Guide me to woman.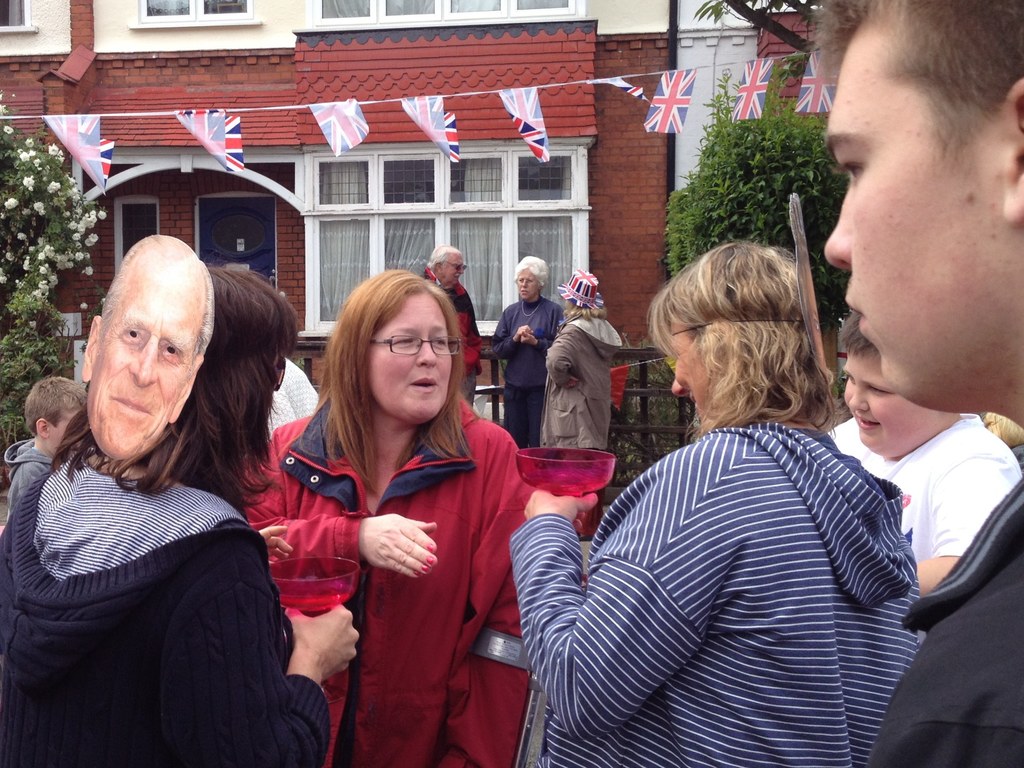
Guidance: bbox=(508, 243, 922, 767).
